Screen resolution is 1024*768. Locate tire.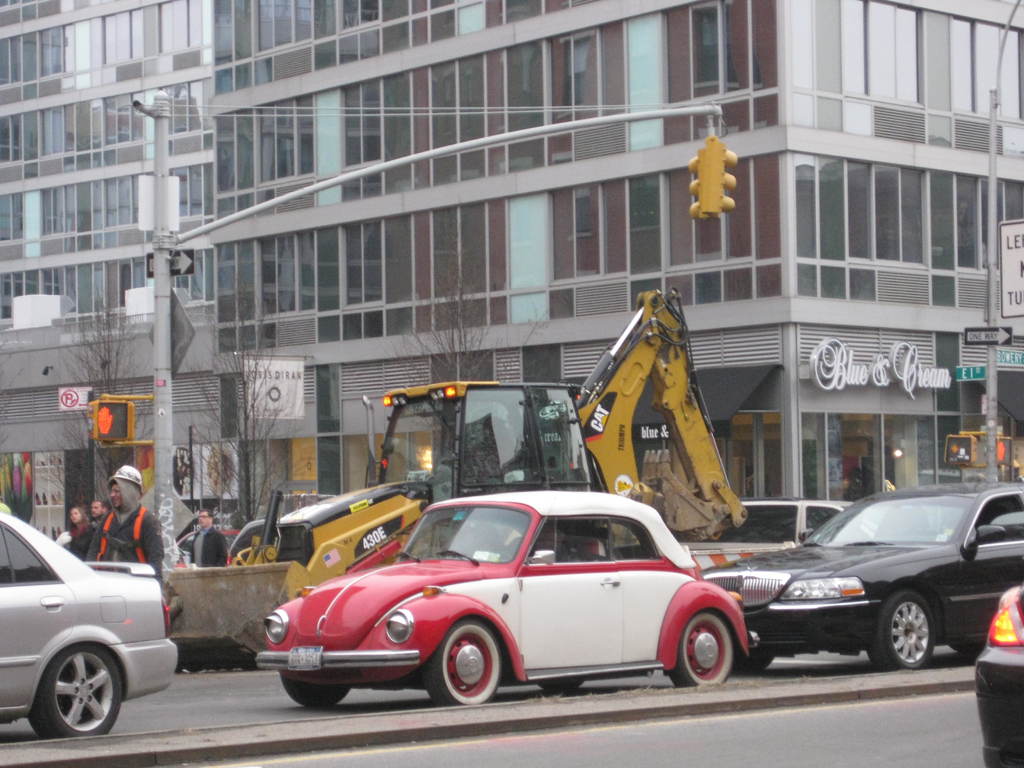
869 591 936 668.
